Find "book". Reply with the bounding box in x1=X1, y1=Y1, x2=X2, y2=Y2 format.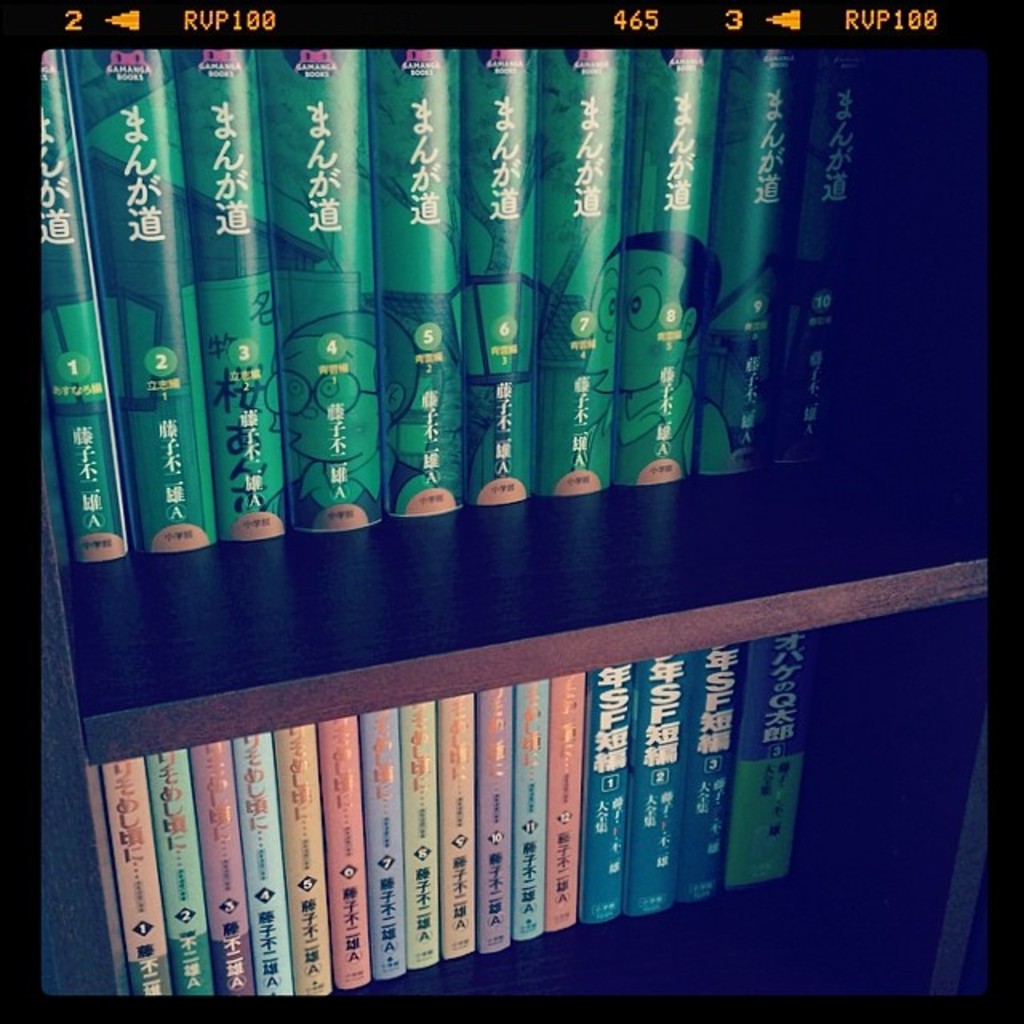
x1=182, y1=739, x2=261, y2=998.
